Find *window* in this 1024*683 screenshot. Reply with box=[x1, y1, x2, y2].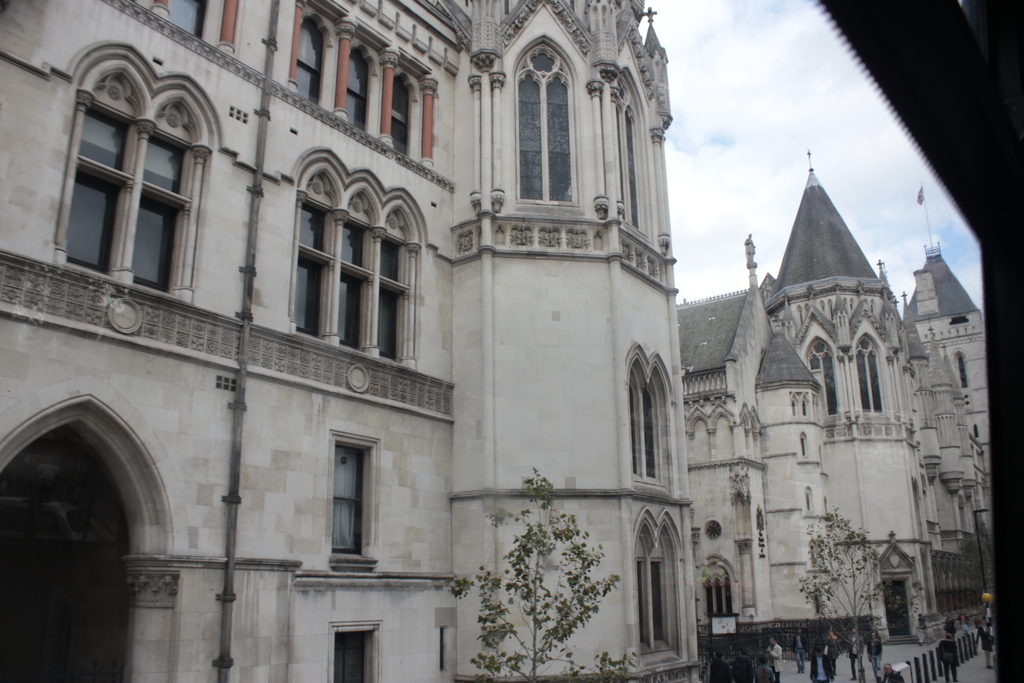
box=[168, 0, 206, 39].
